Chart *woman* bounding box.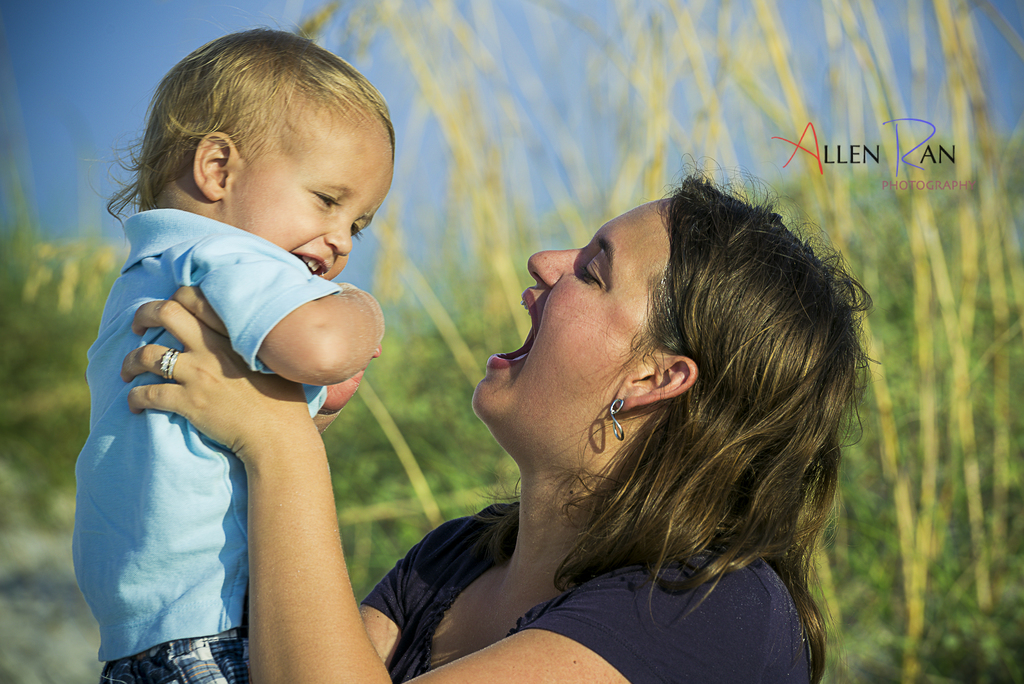
Charted: <bbox>118, 164, 827, 683</bbox>.
